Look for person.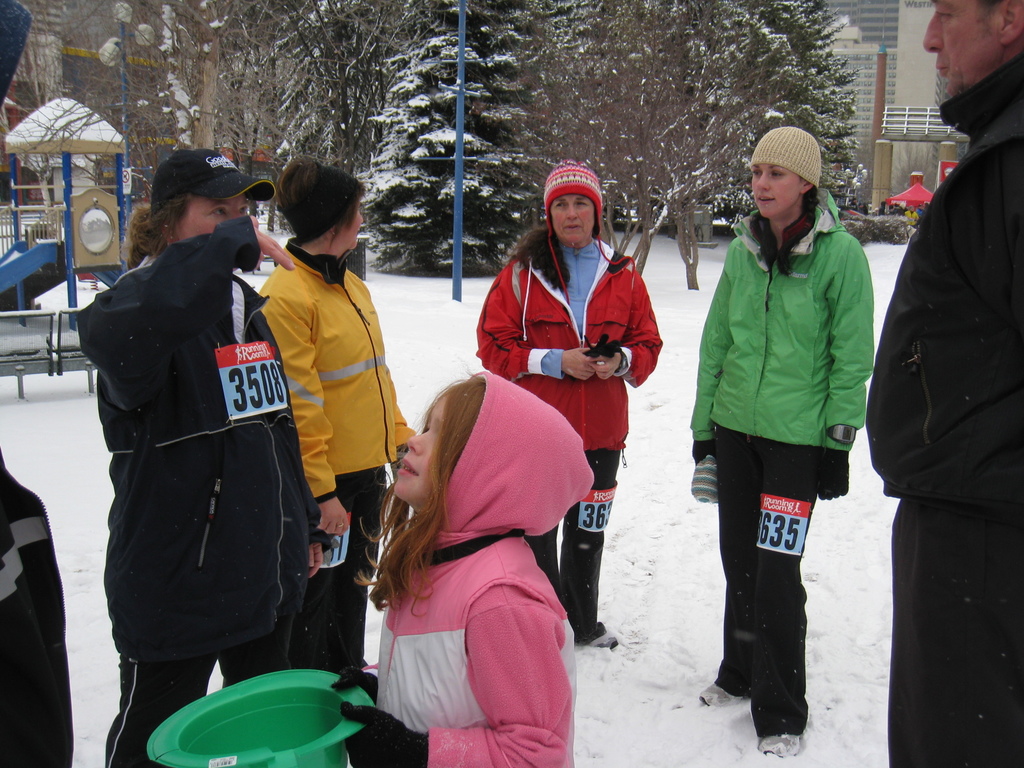
Found: 859/0/1023/767.
